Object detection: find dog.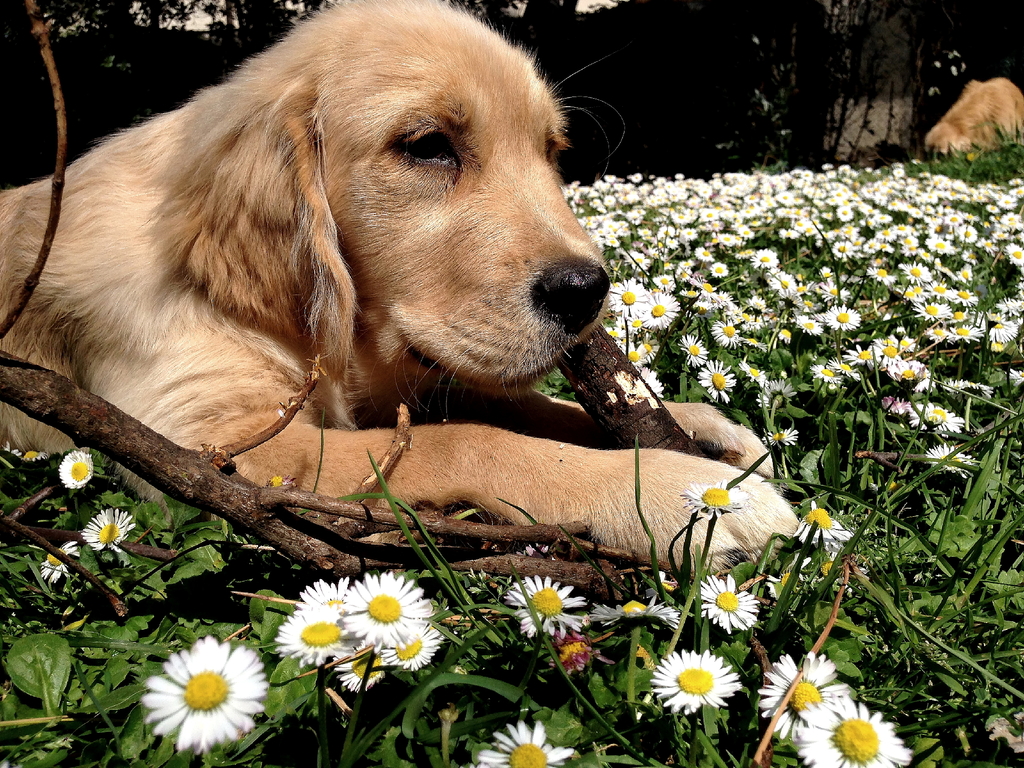
region(0, 0, 803, 579).
